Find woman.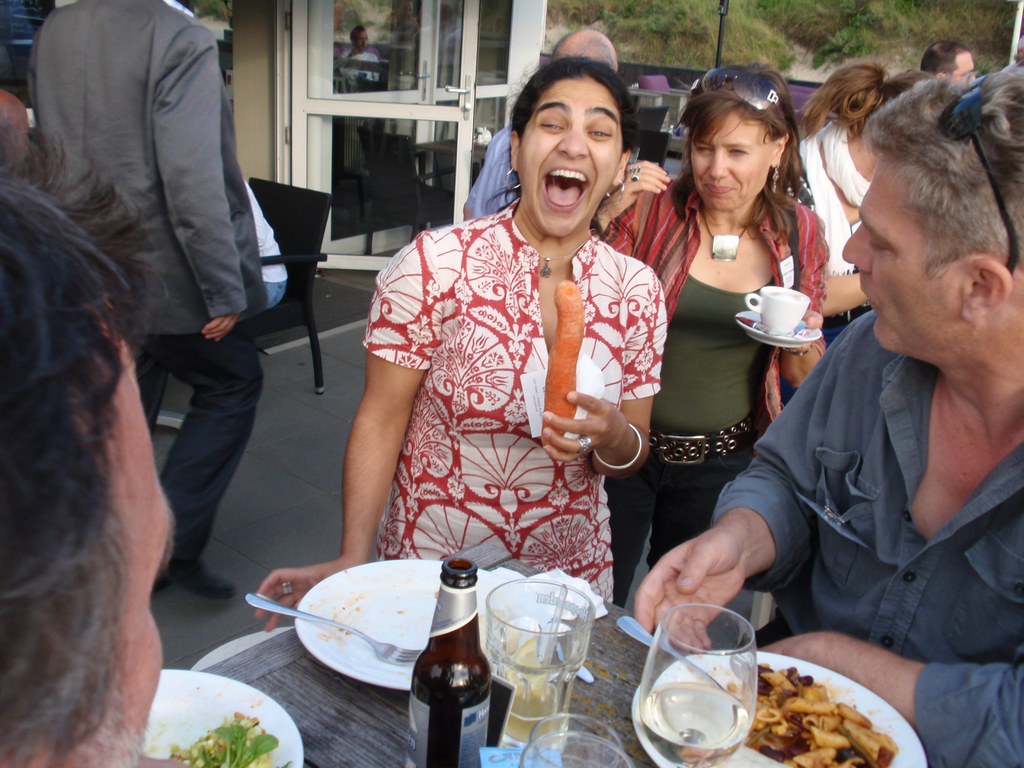
{"left": 594, "top": 52, "right": 833, "bottom": 651}.
